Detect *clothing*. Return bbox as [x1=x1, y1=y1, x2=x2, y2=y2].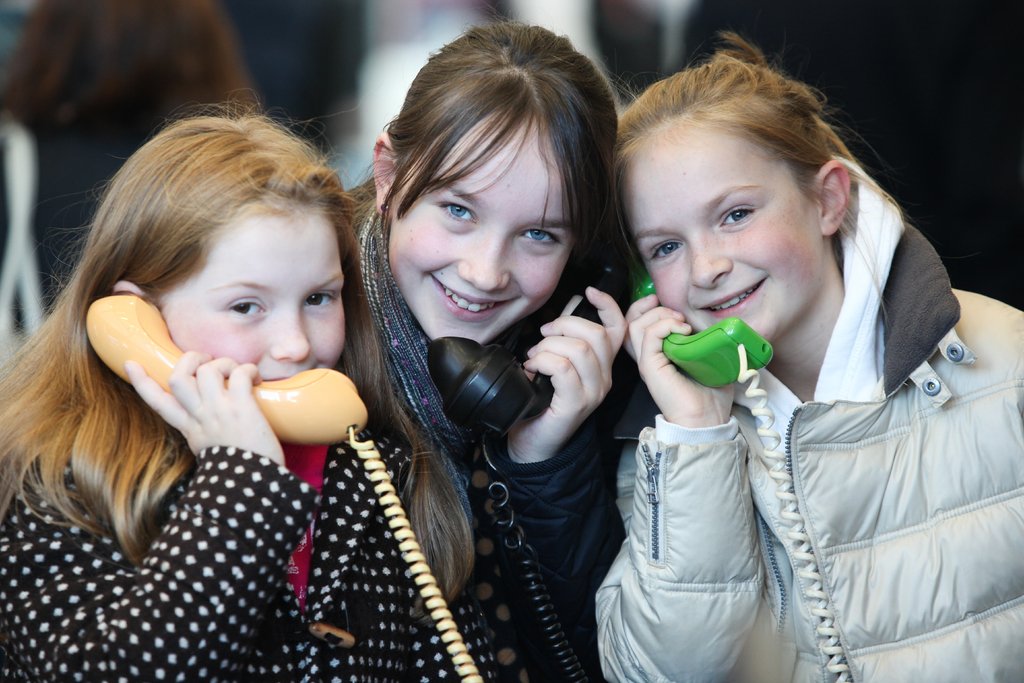
[x1=593, y1=154, x2=1023, y2=682].
